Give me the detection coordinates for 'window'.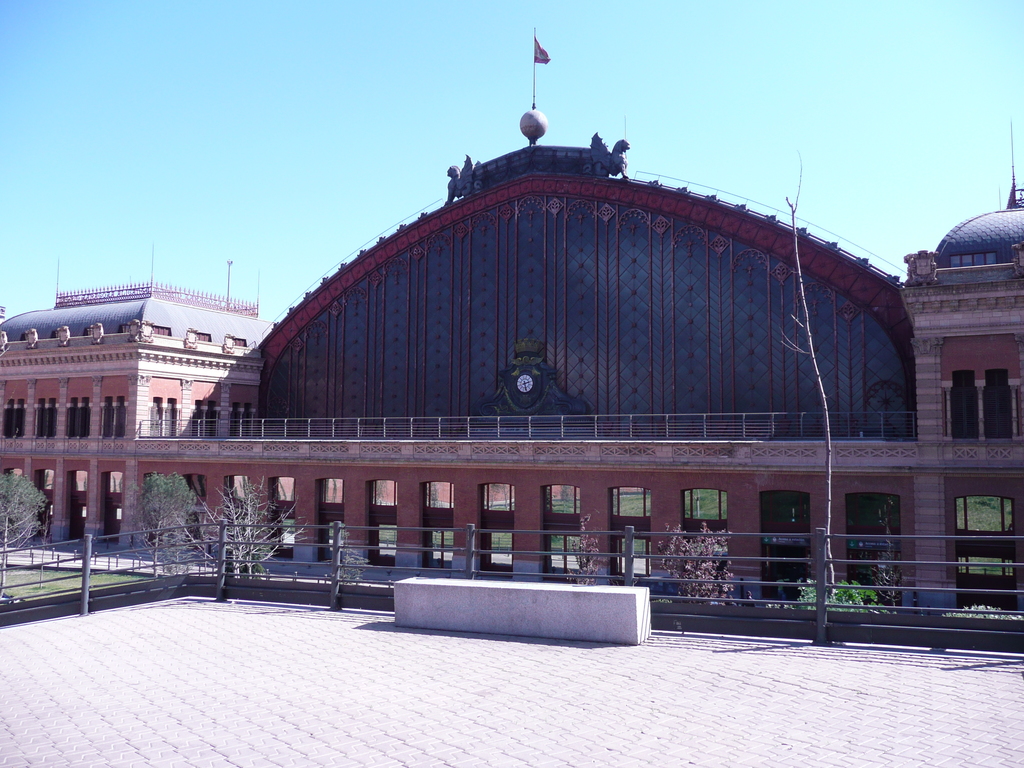
box(179, 471, 210, 547).
